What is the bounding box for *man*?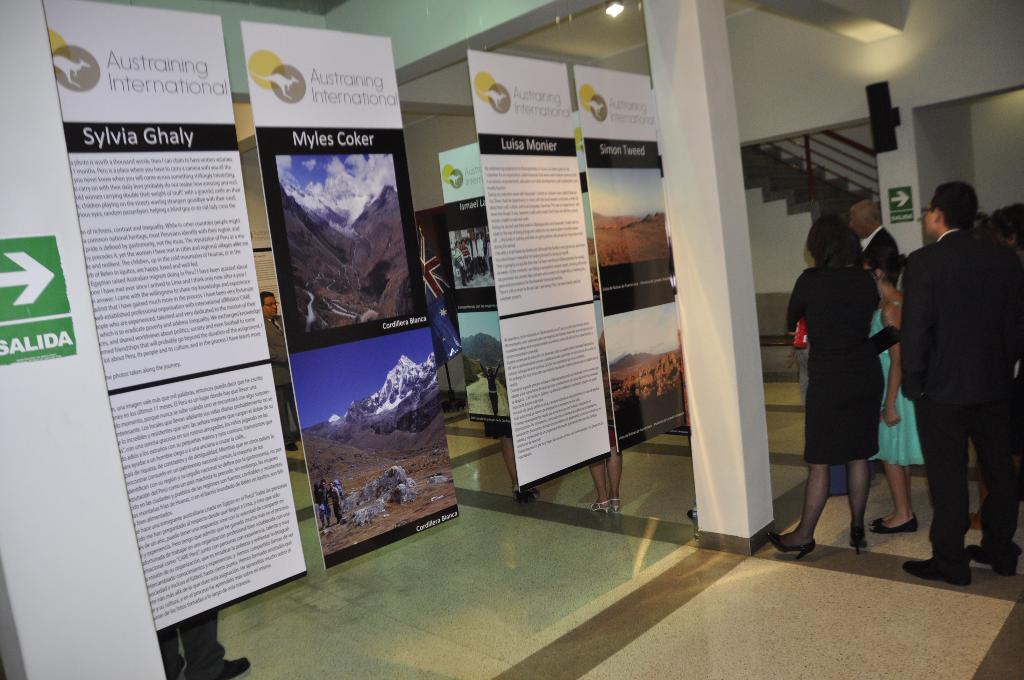
box(316, 479, 331, 530).
